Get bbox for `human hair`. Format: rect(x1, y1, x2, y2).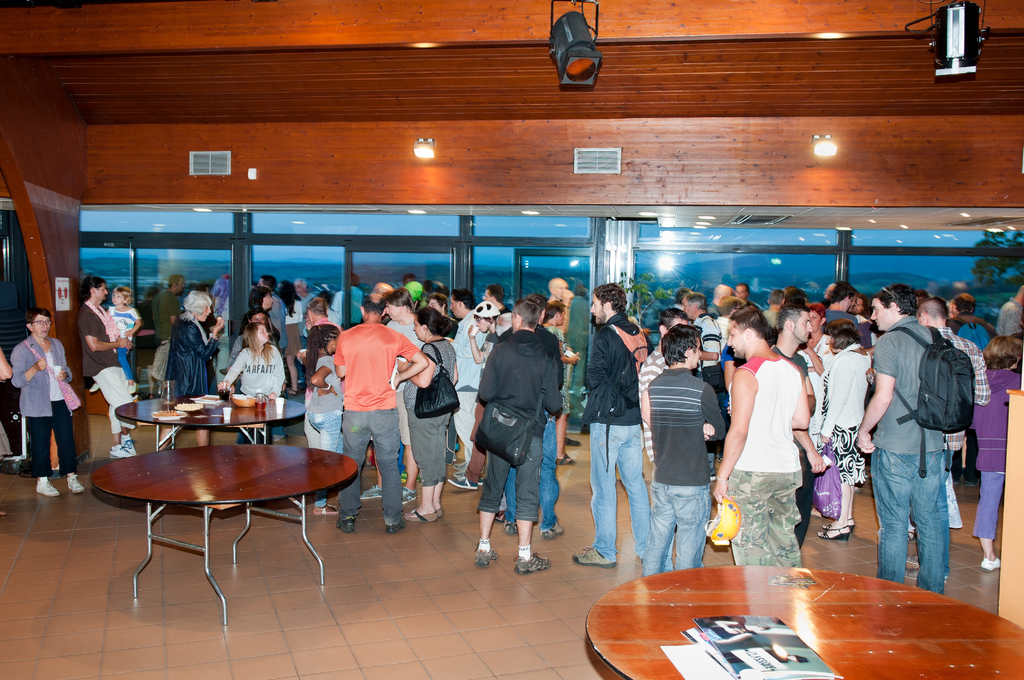
rect(495, 312, 510, 336).
